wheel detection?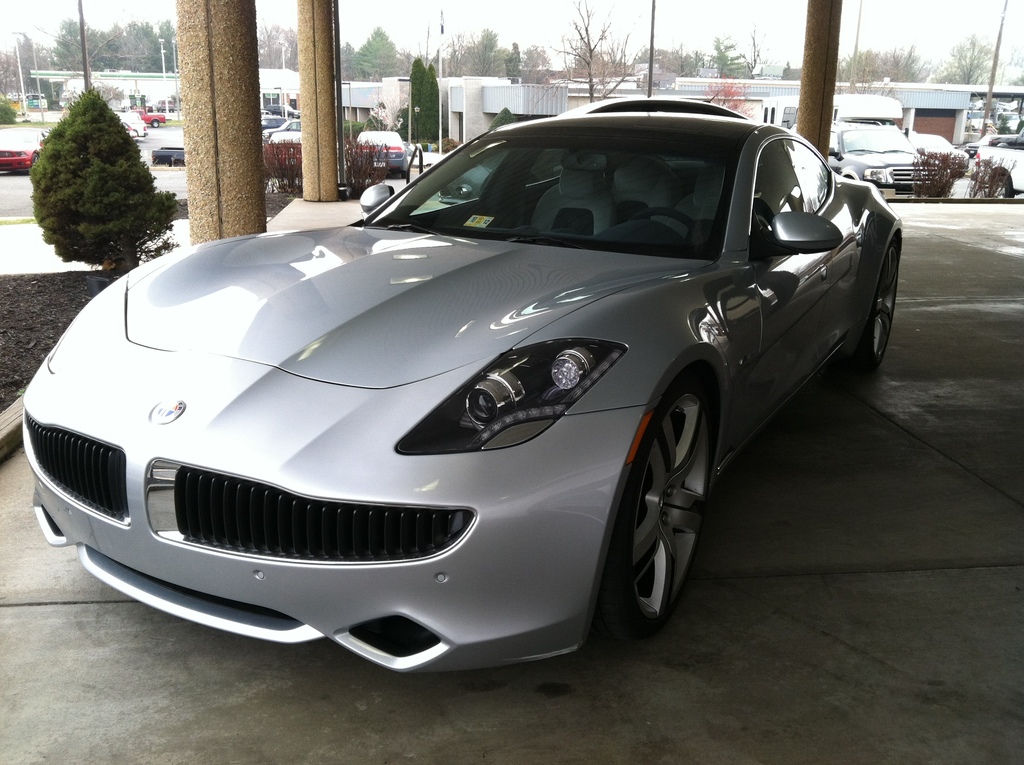
pyautogui.locateOnScreen(608, 361, 723, 653)
